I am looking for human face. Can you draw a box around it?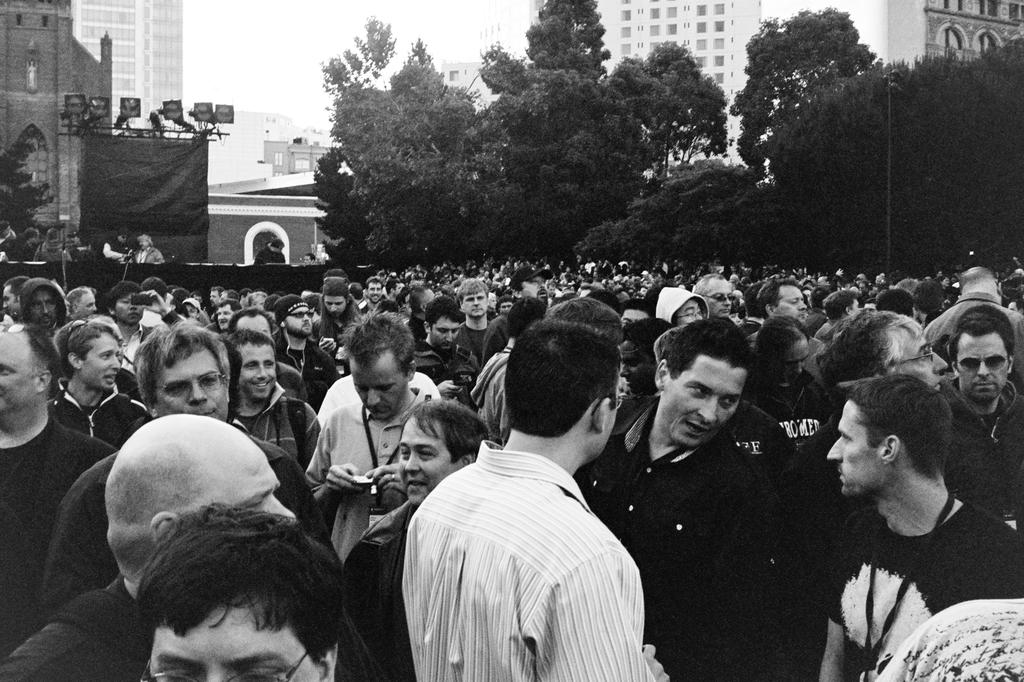
Sure, the bounding box is region(621, 310, 651, 329).
